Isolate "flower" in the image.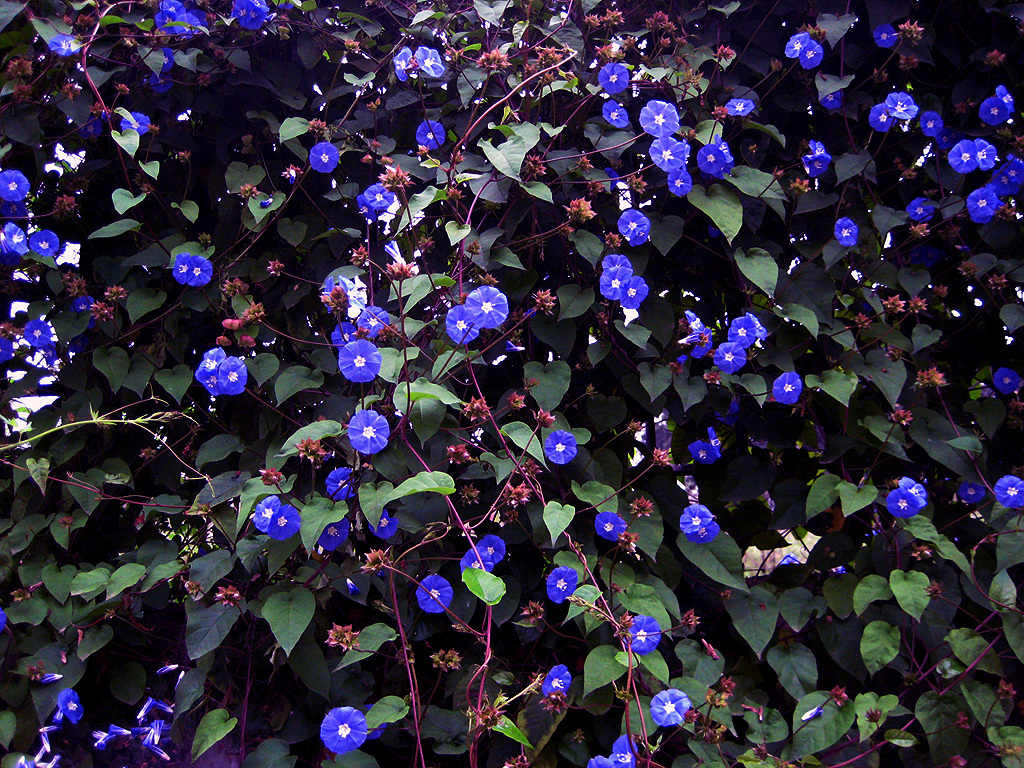
Isolated region: 61,84,80,101.
